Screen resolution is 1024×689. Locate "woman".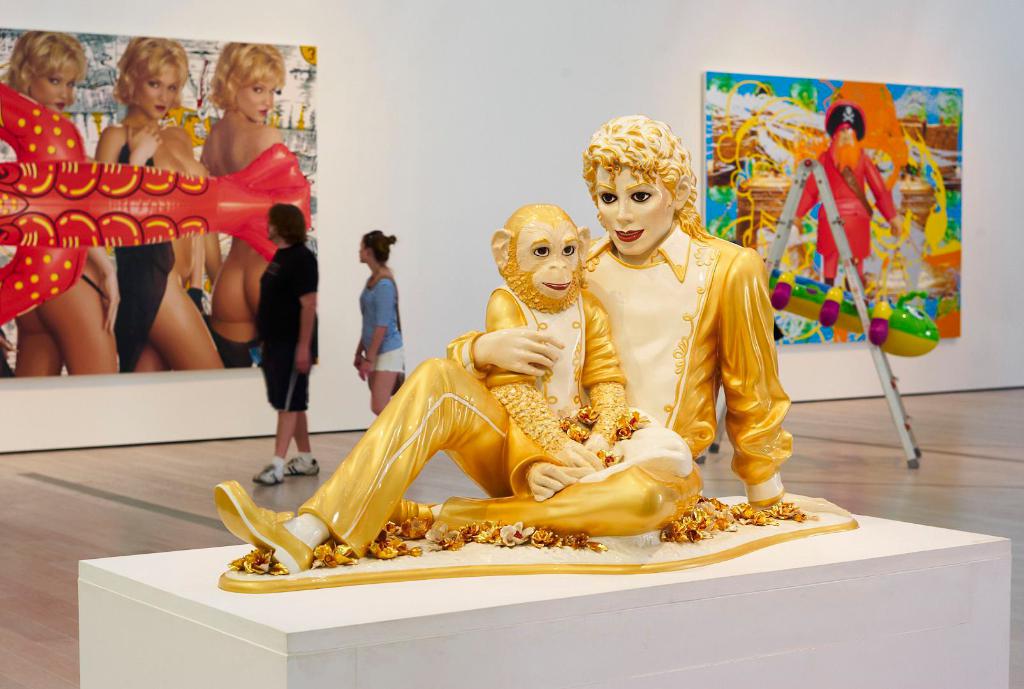
(left=193, top=40, right=317, bottom=372).
